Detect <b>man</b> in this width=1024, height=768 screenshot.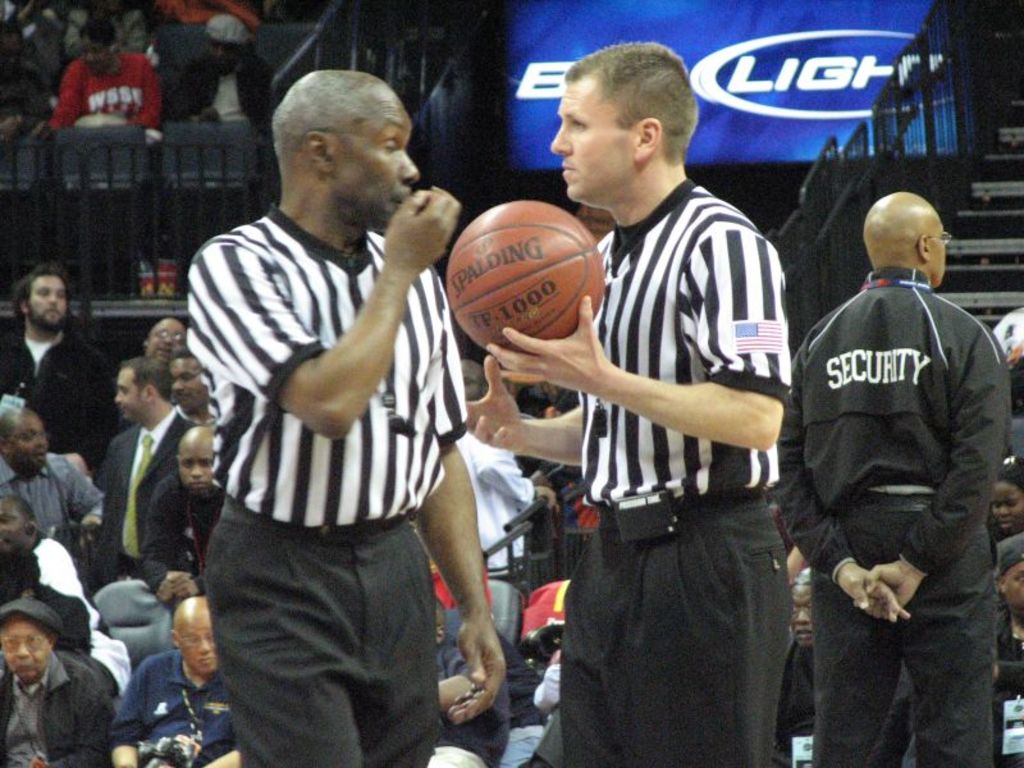
Detection: detection(148, 314, 186, 360).
